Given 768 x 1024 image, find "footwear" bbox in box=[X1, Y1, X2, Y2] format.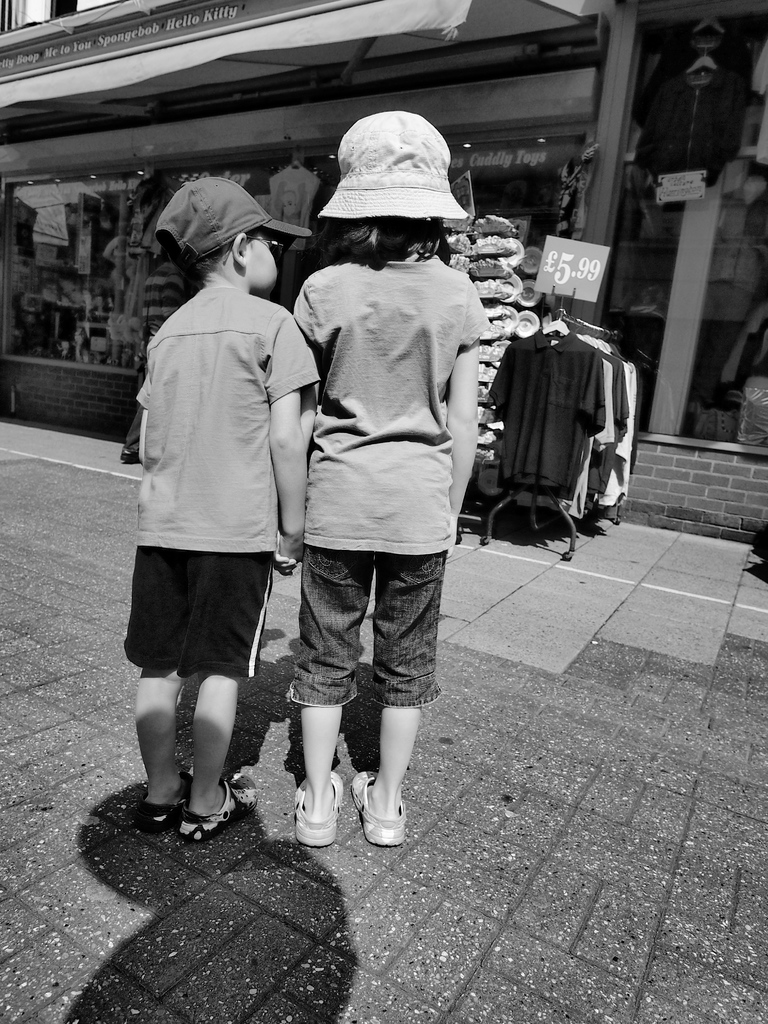
box=[293, 774, 346, 848].
